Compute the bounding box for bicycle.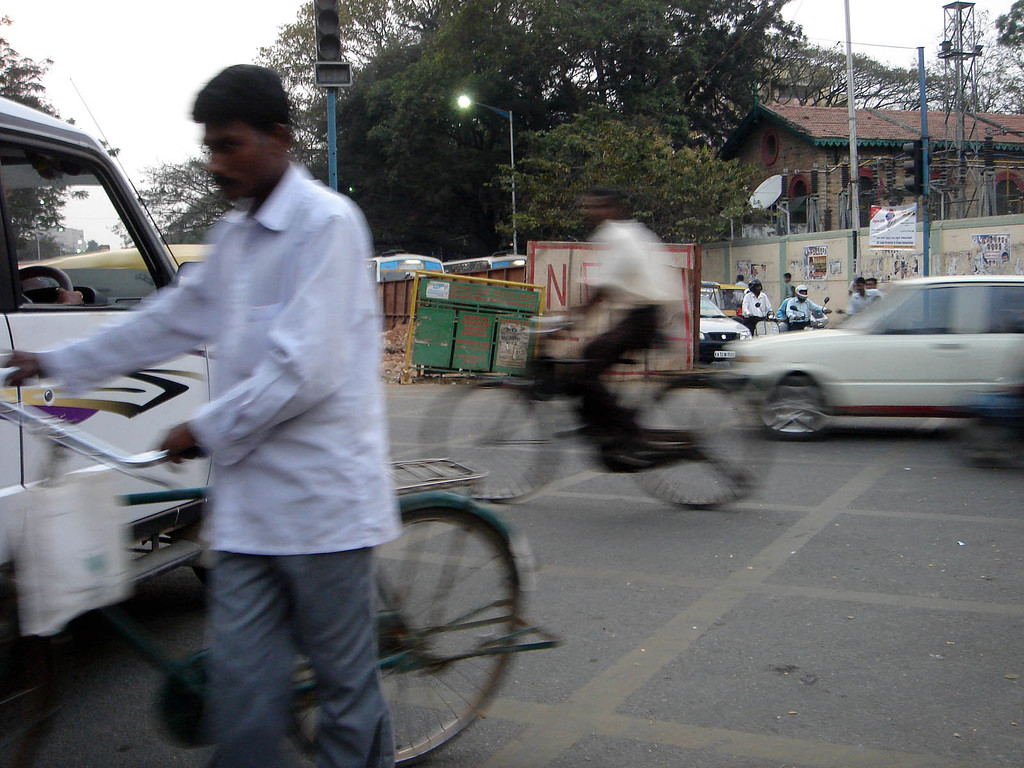
{"left": 427, "top": 313, "right": 776, "bottom": 514}.
